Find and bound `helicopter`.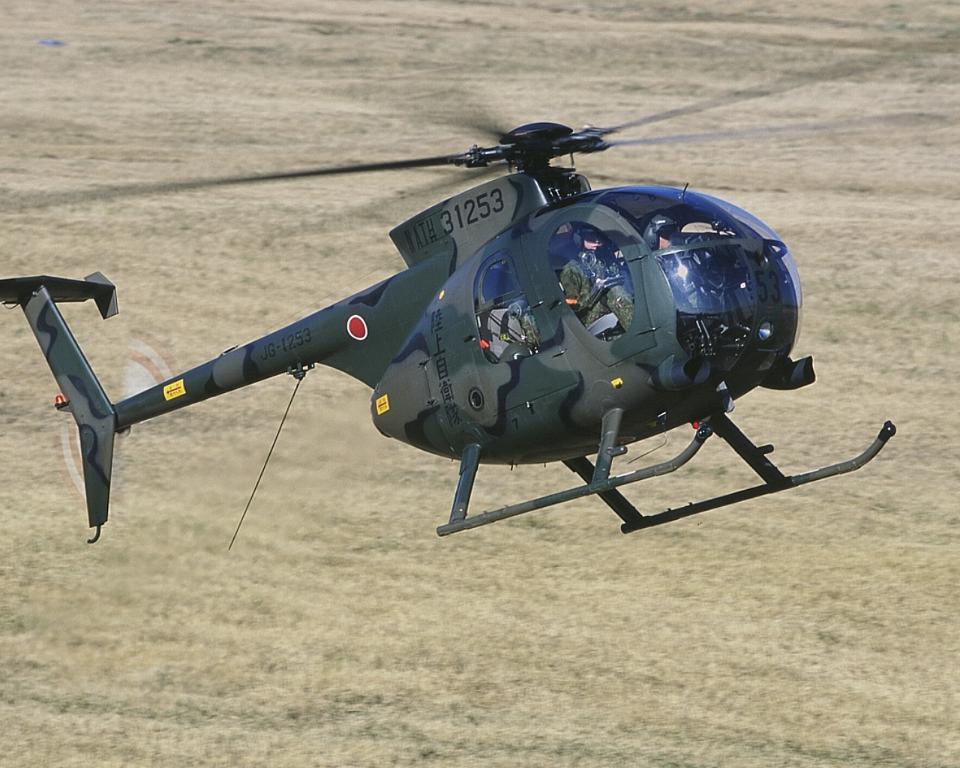
Bound: (42, 91, 866, 551).
